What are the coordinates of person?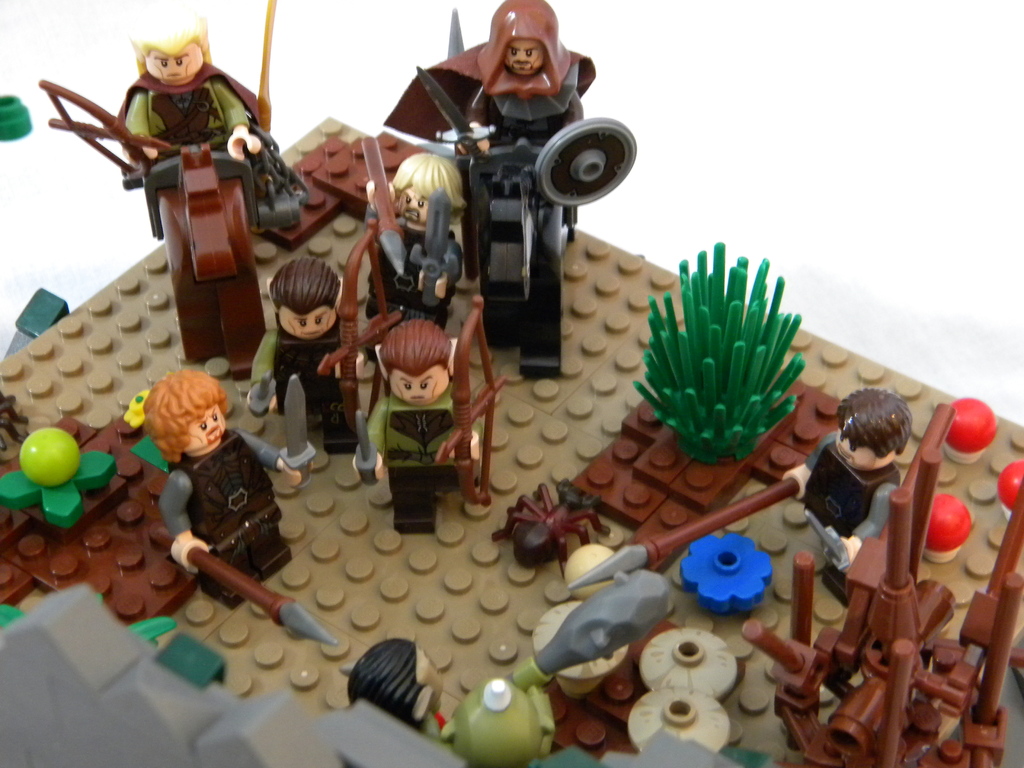
bbox=[458, 2, 595, 157].
